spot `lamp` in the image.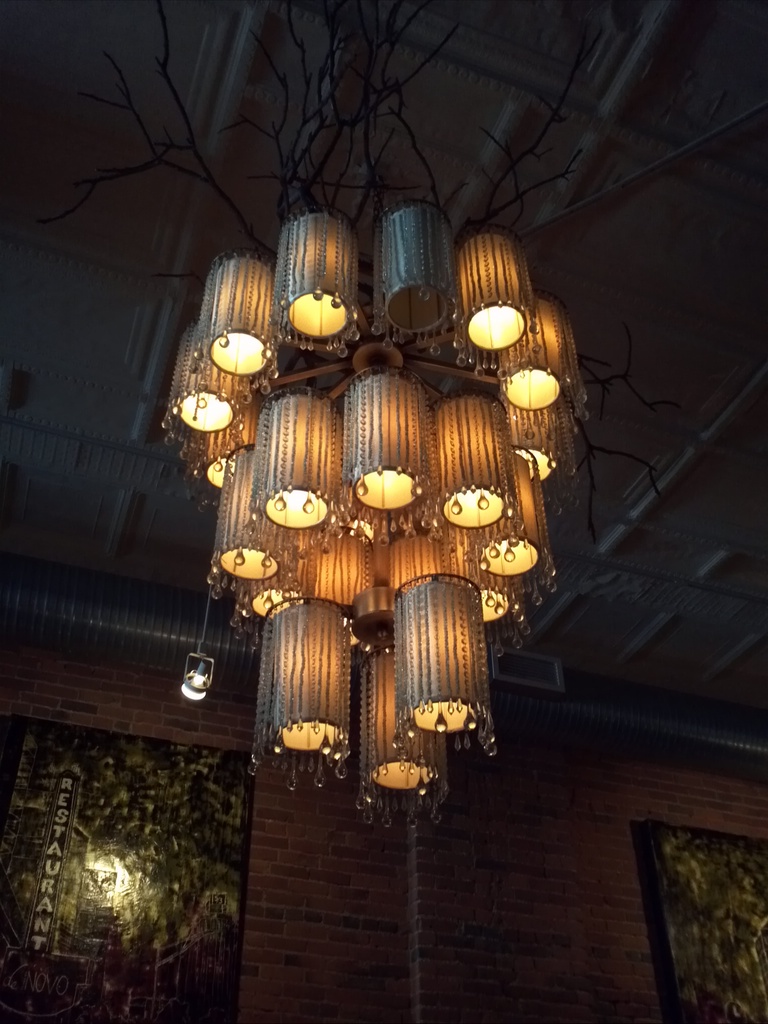
`lamp` found at region(337, 371, 430, 547).
